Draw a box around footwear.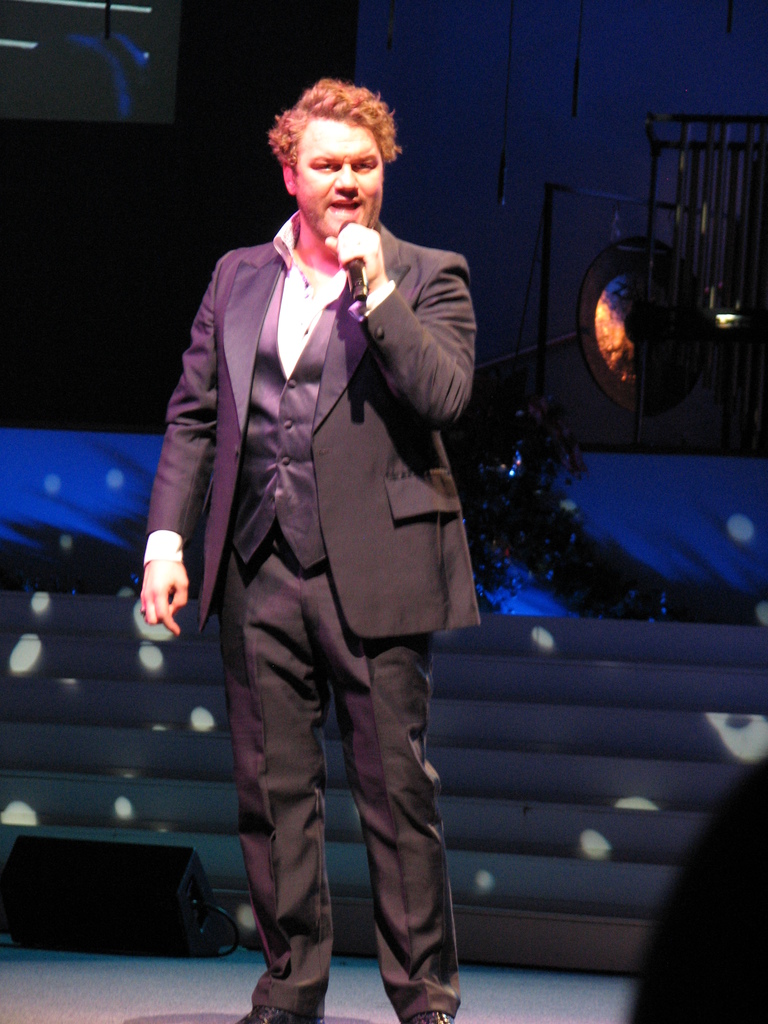
408, 1005, 461, 1023.
